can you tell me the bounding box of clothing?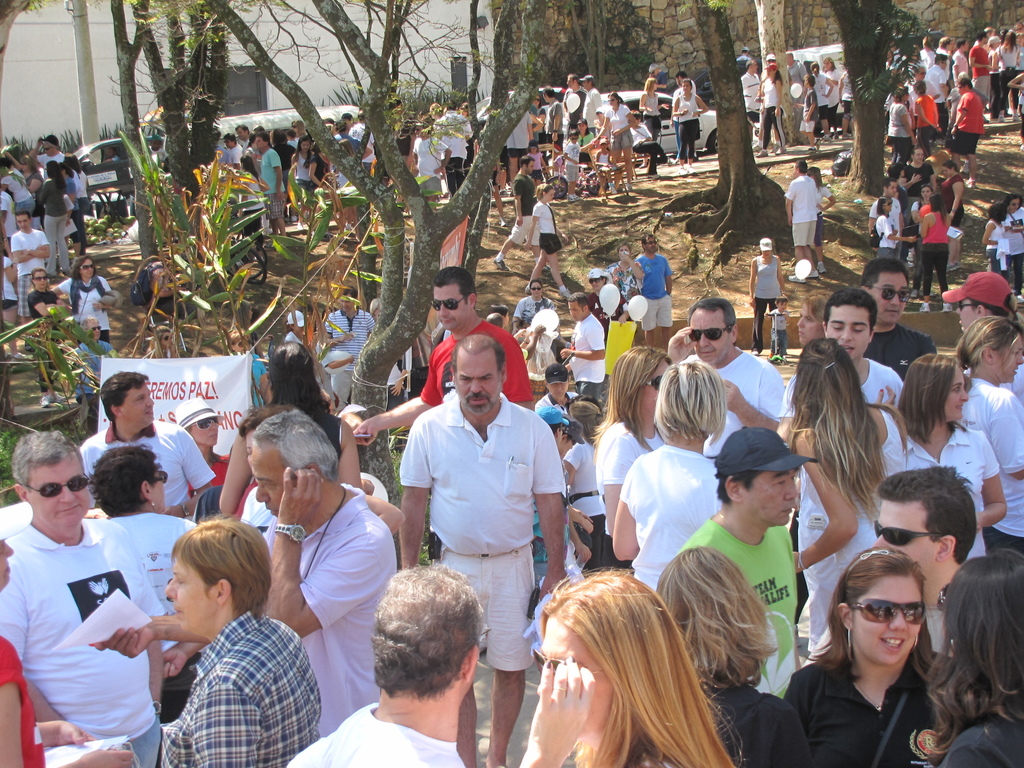
[874,212,893,252].
